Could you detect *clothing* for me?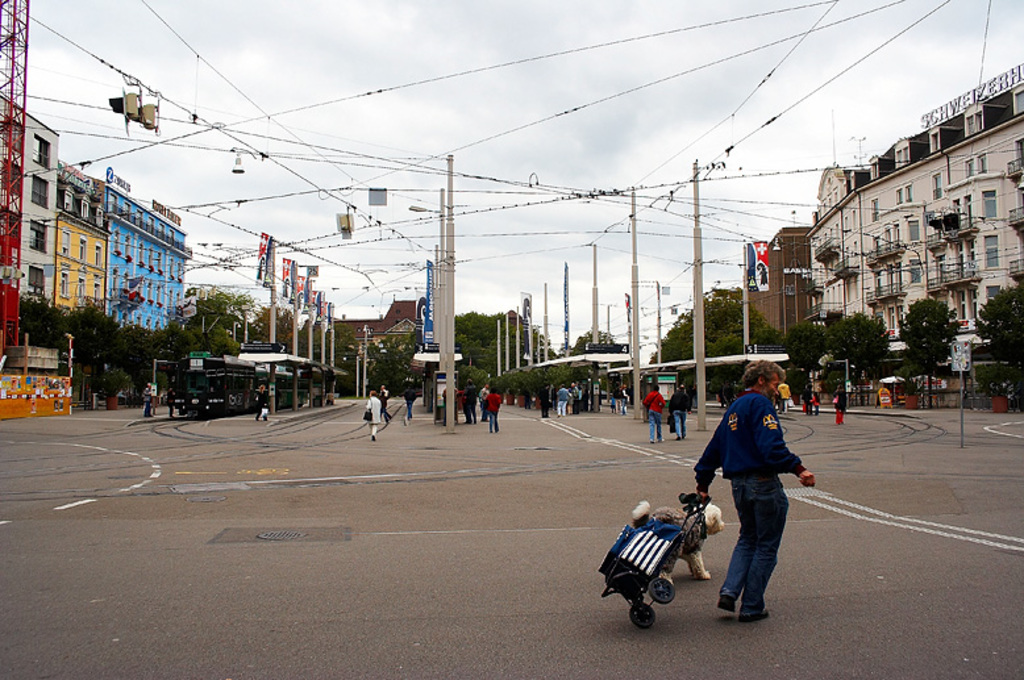
Detection result: select_region(649, 385, 662, 430).
